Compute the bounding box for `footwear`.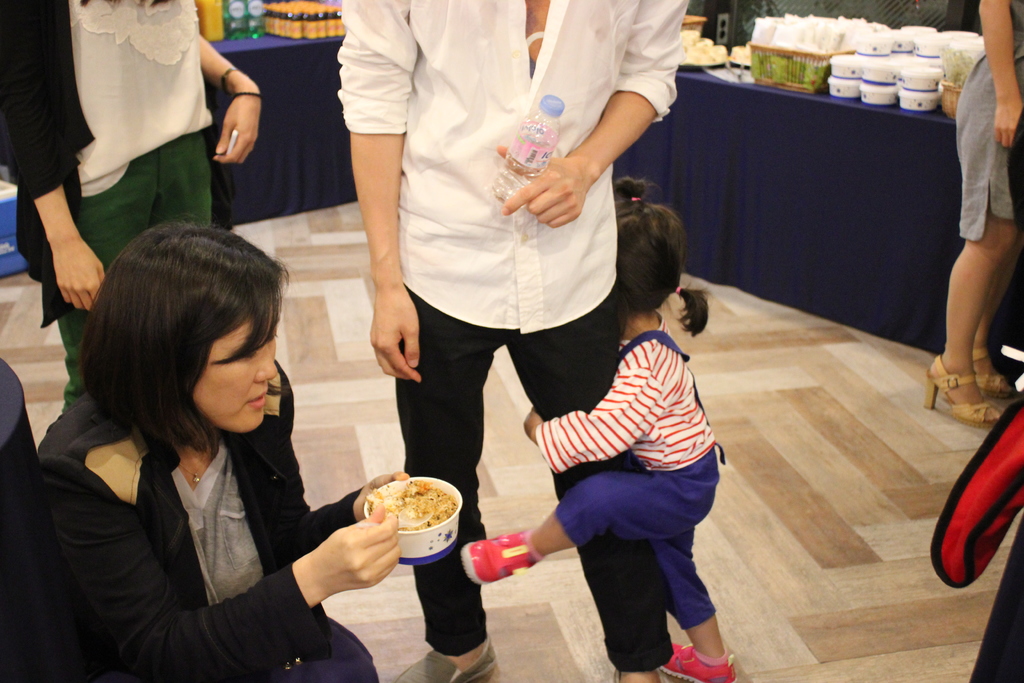
box(394, 636, 499, 682).
